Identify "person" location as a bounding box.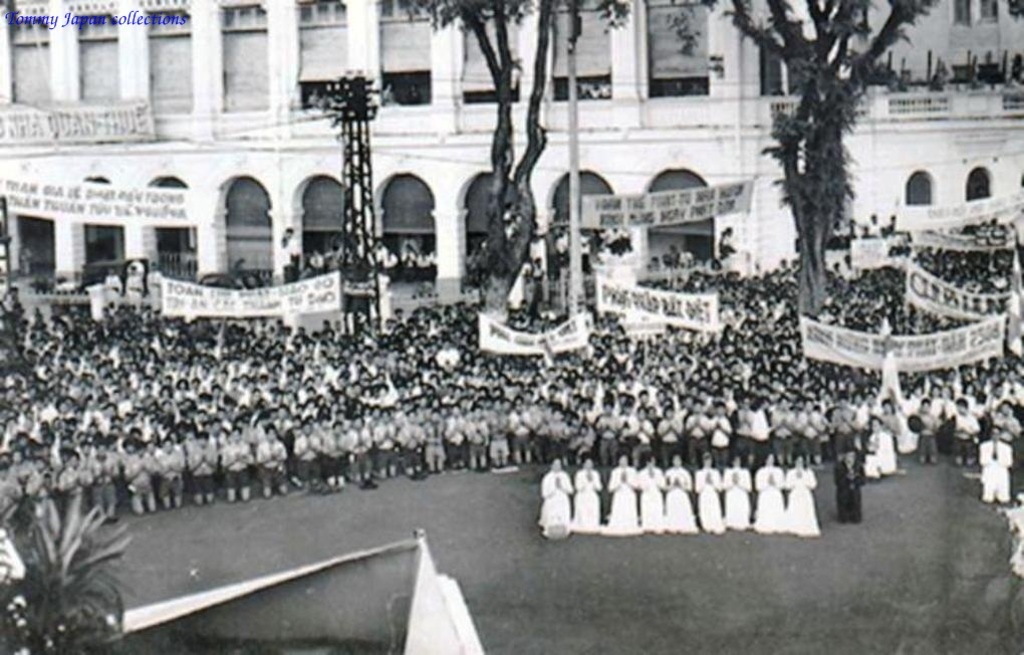
bbox=[660, 458, 699, 528].
